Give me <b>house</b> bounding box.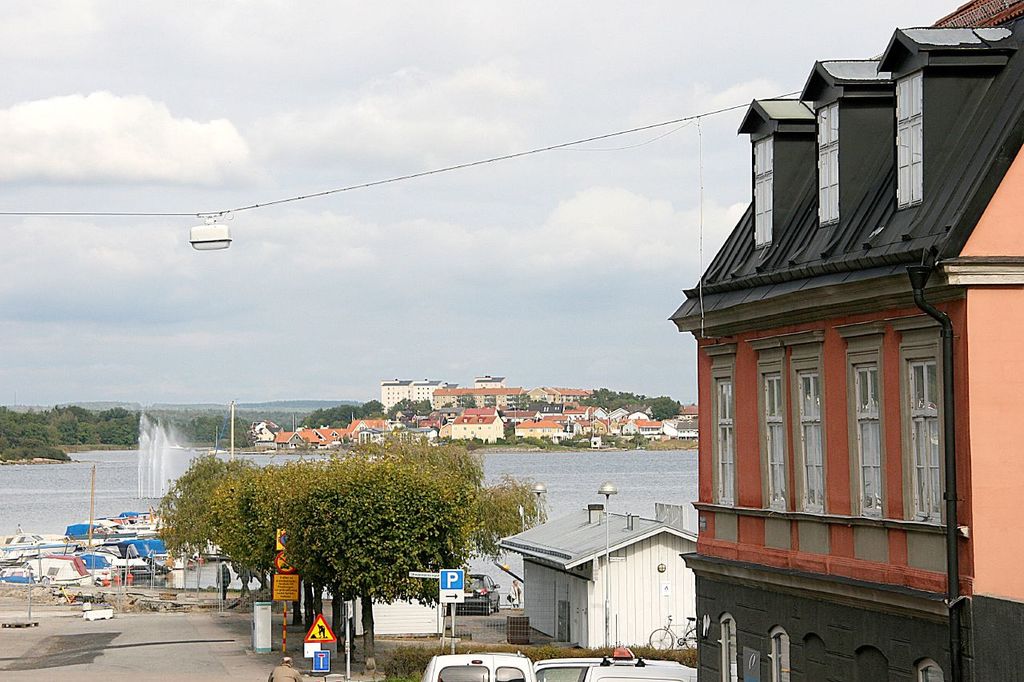
x1=310, y1=429, x2=328, y2=452.
